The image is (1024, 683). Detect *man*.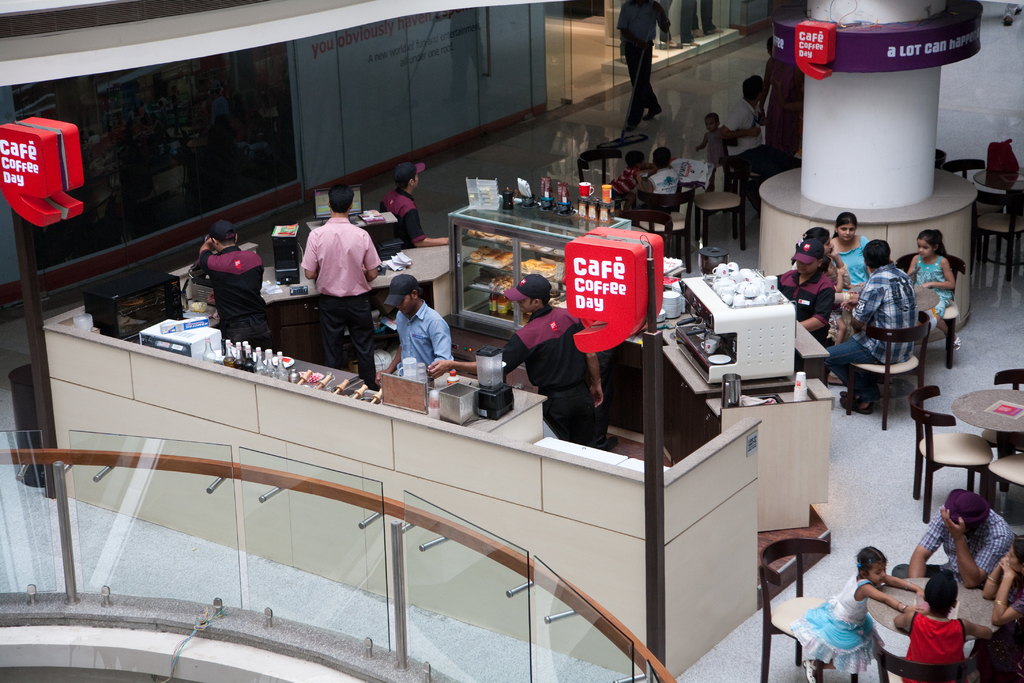
Detection: <box>838,227,940,415</box>.
